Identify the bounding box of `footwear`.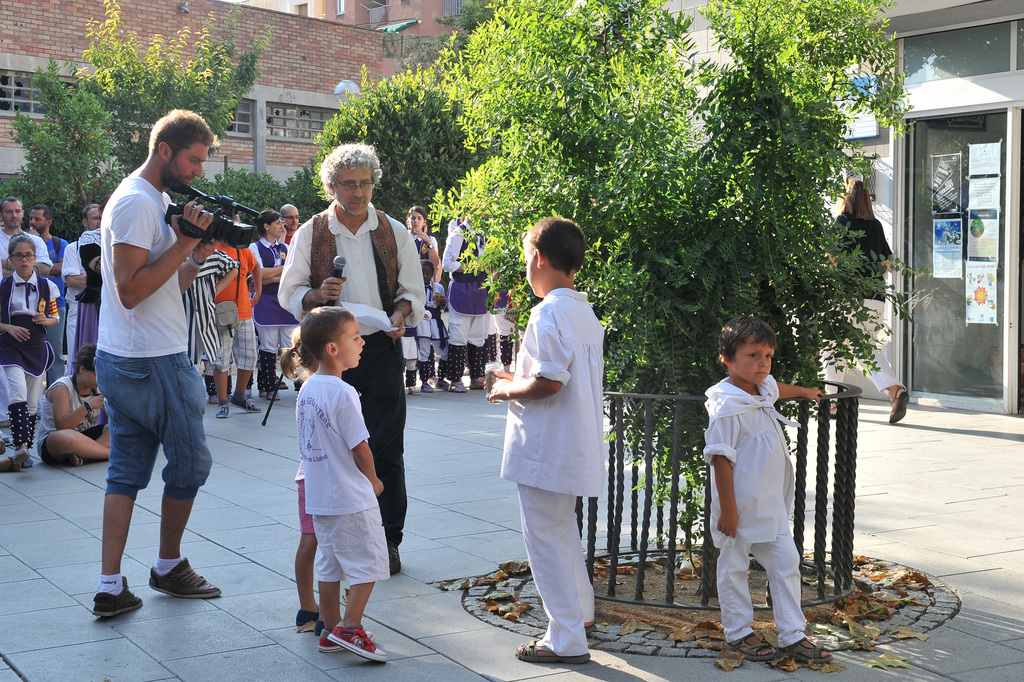
(58,453,76,470).
